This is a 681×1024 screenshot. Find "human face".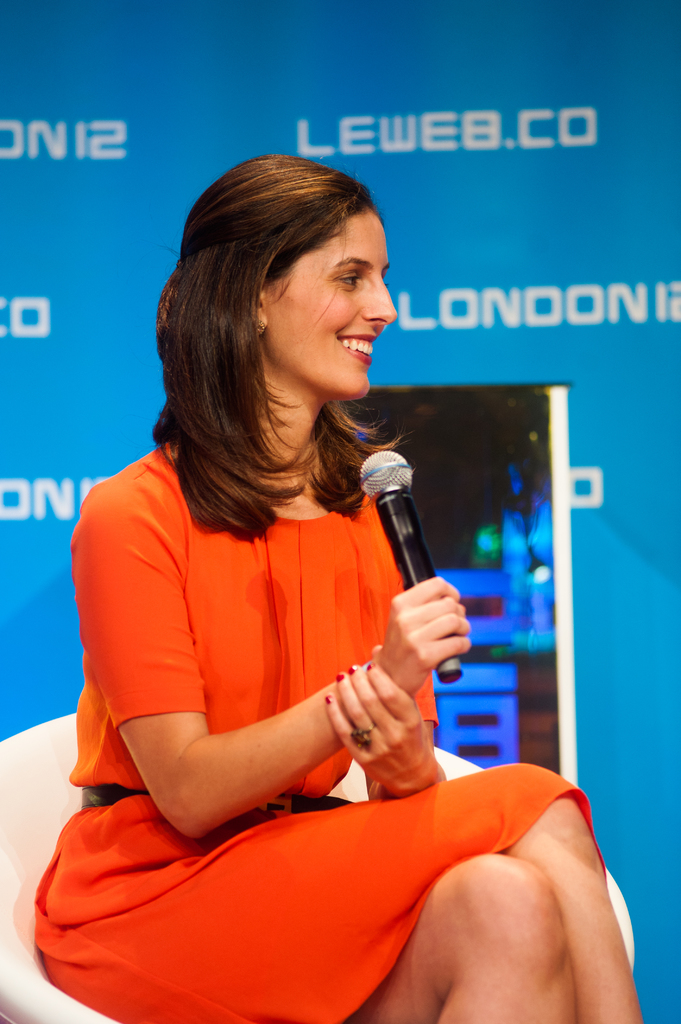
Bounding box: <bbox>264, 207, 398, 400</bbox>.
